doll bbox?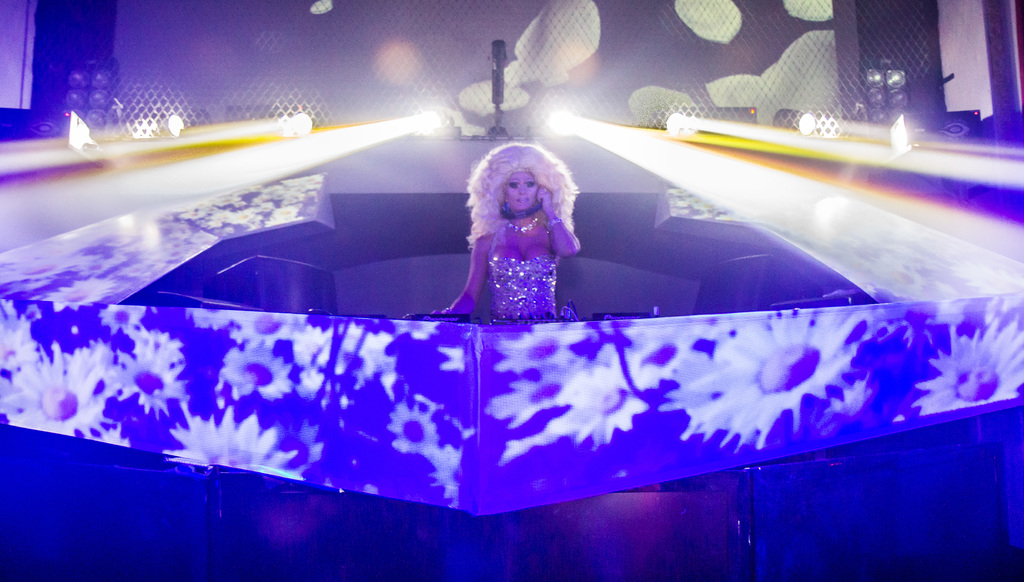
{"x1": 456, "y1": 140, "x2": 581, "y2": 311}
